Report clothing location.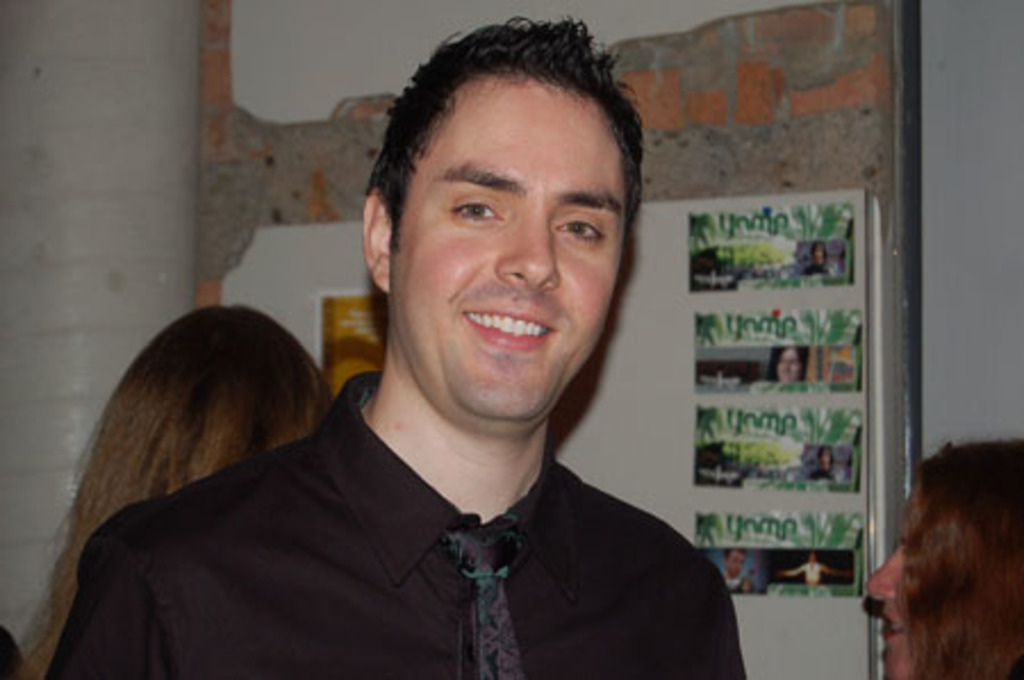
Report: 61, 355, 787, 675.
